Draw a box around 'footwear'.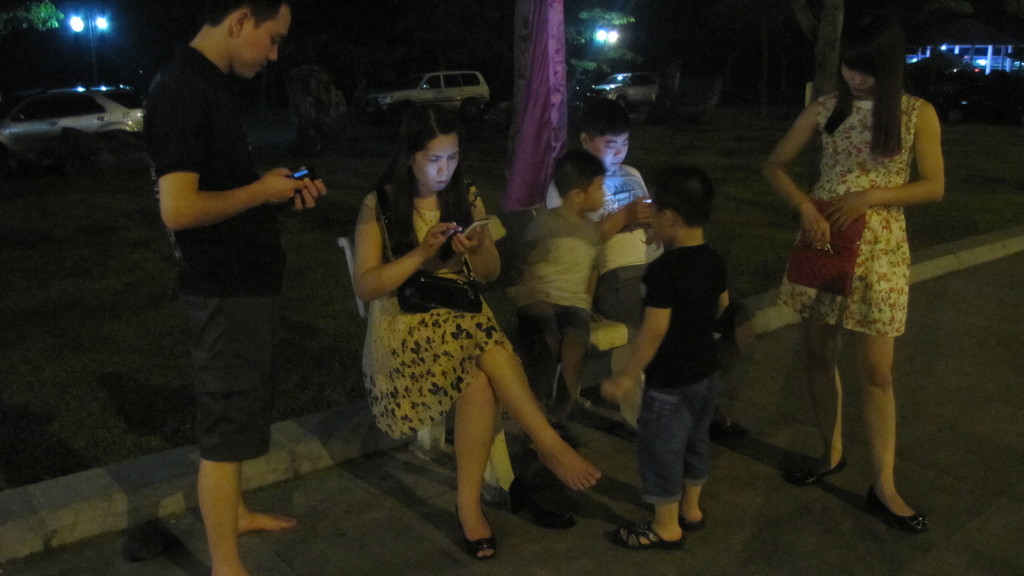
{"x1": 848, "y1": 490, "x2": 933, "y2": 534}.
